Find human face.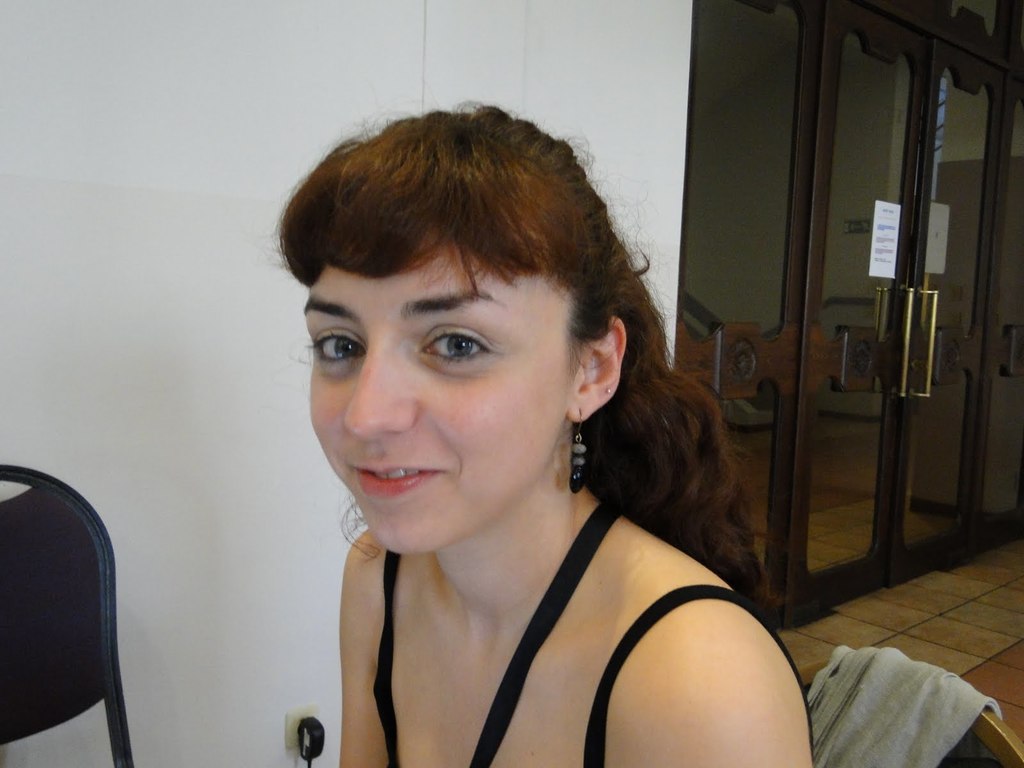
select_region(310, 217, 580, 557).
